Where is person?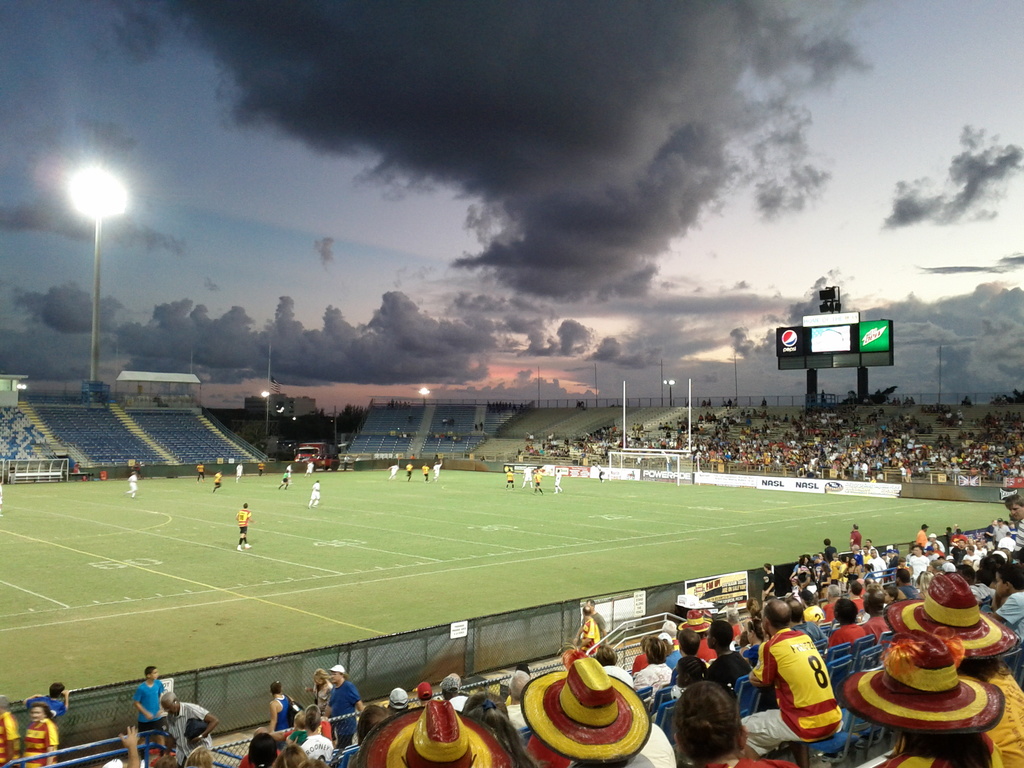
rect(1, 479, 4, 515).
